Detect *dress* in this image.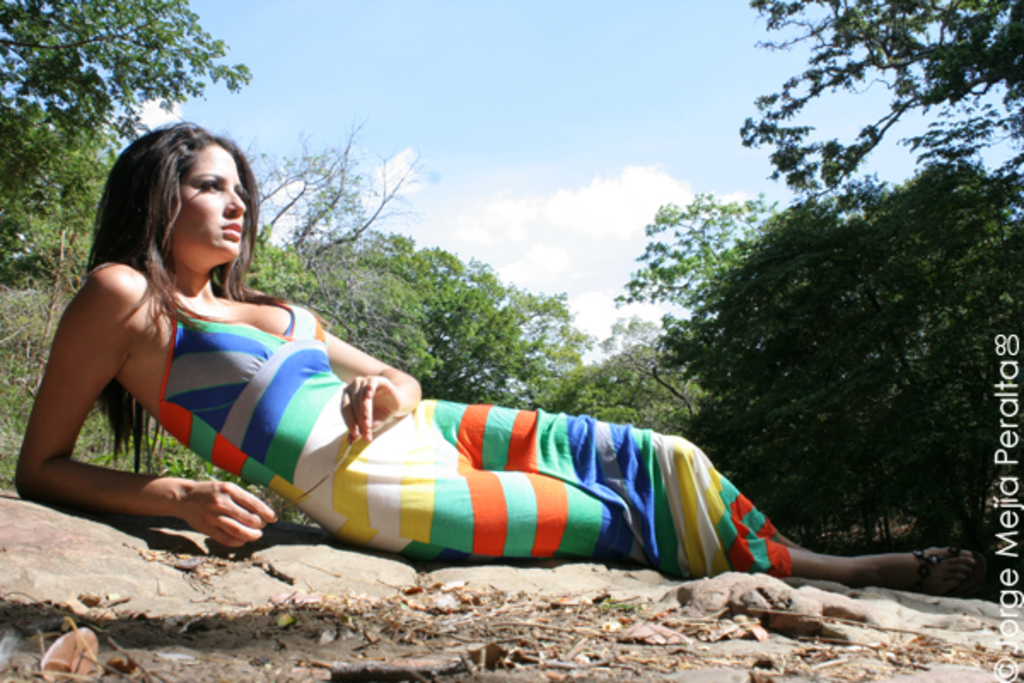
Detection: left=85, top=265, right=795, bottom=581.
